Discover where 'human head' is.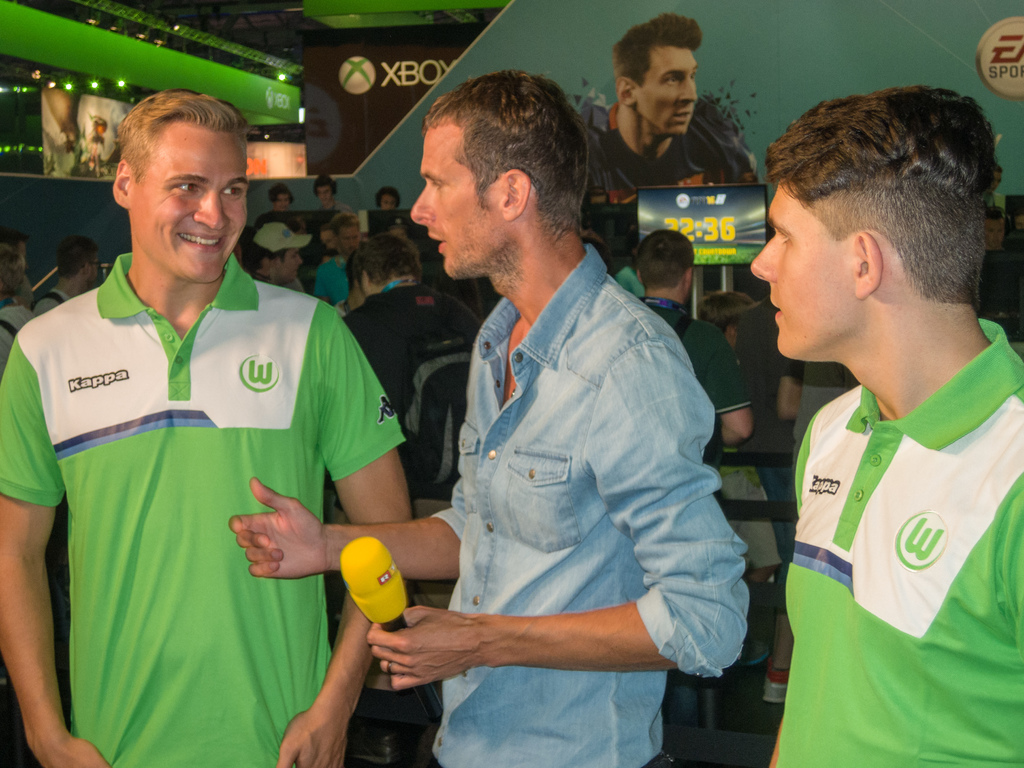
Discovered at left=613, top=15, right=699, bottom=141.
